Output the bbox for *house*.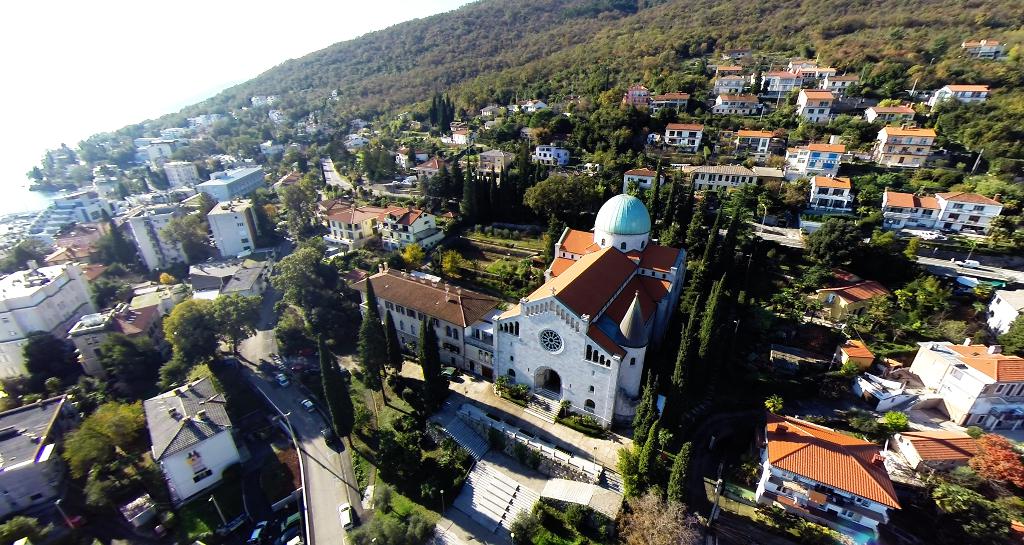
27 187 122 240.
